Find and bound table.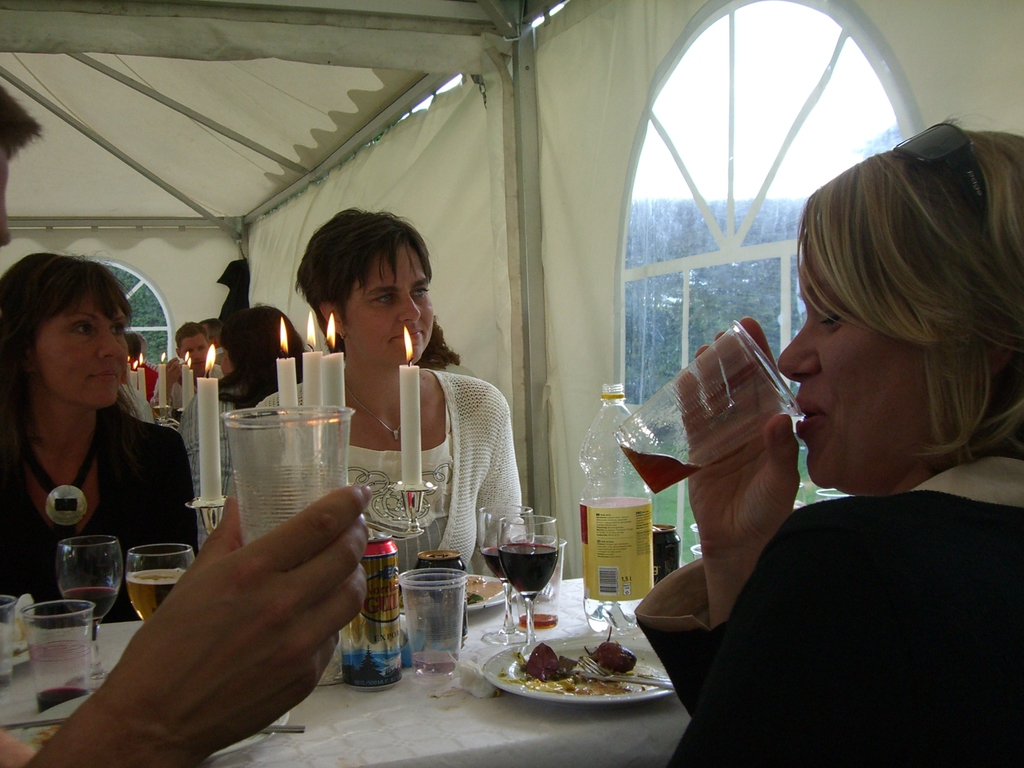
Bound: detection(0, 575, 690, 767).
